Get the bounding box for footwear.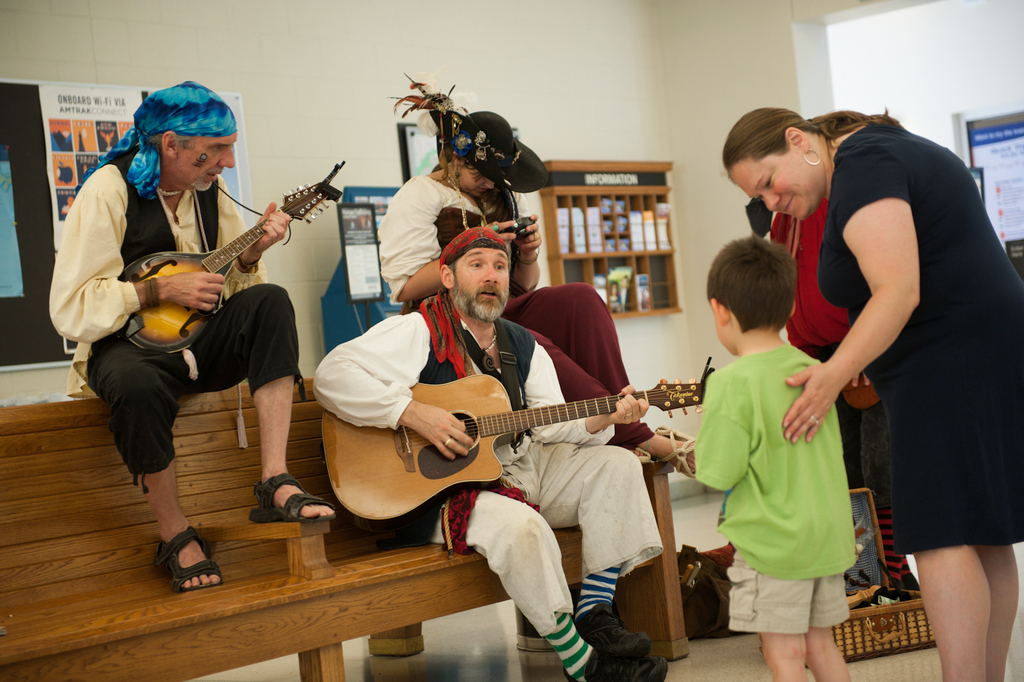
bbox=[138, 504, 210, 597].
